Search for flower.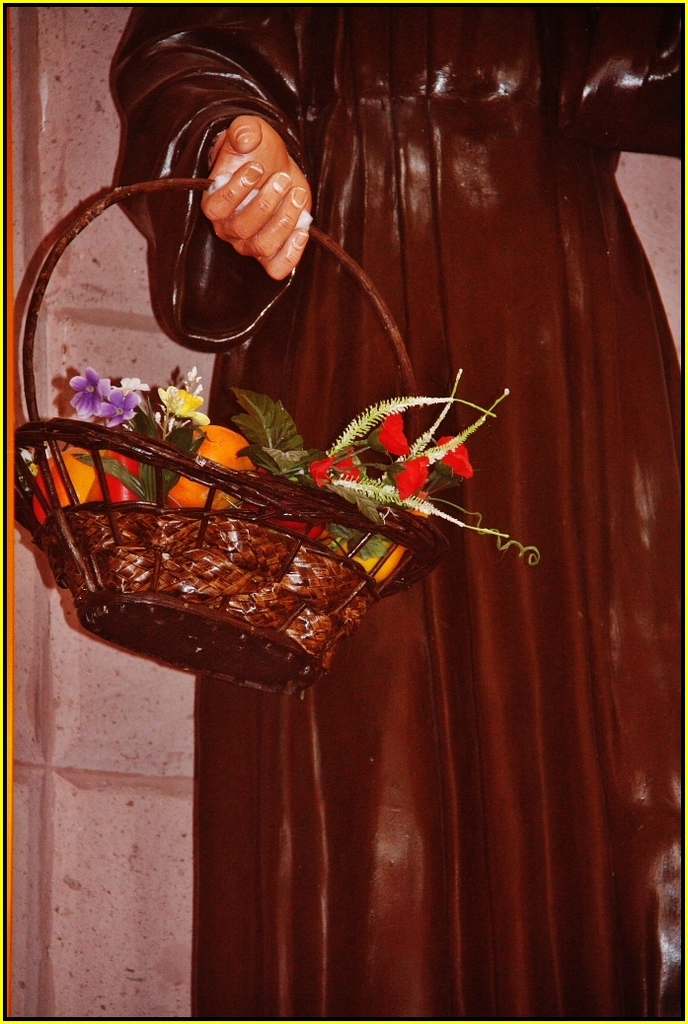
Found at 432,433,470,478.
